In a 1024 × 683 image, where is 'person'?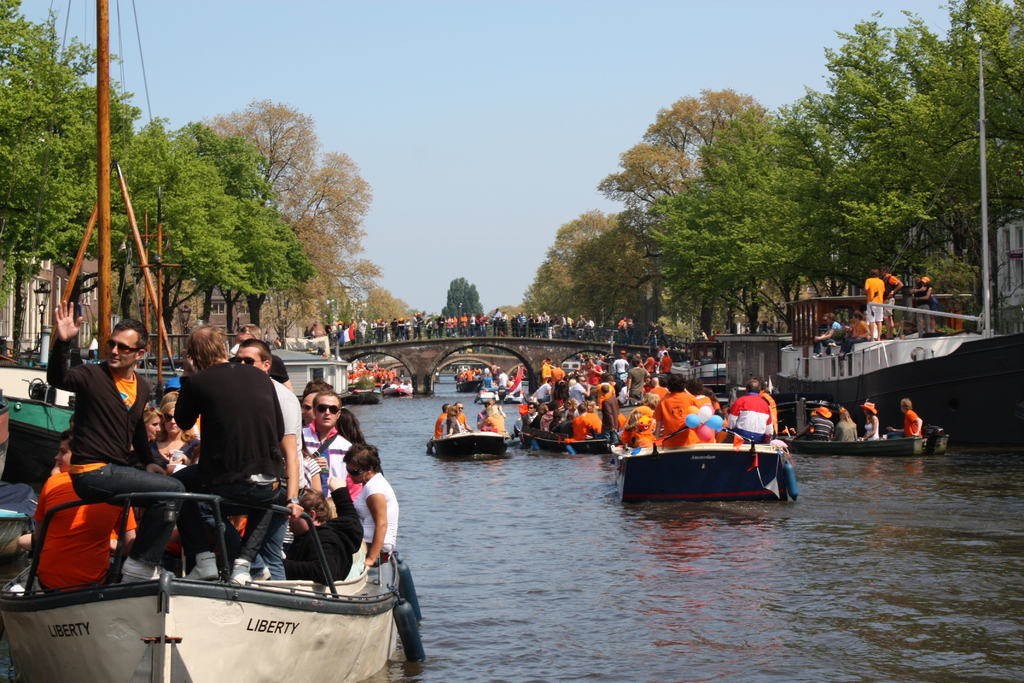
(525,398,539,428).
